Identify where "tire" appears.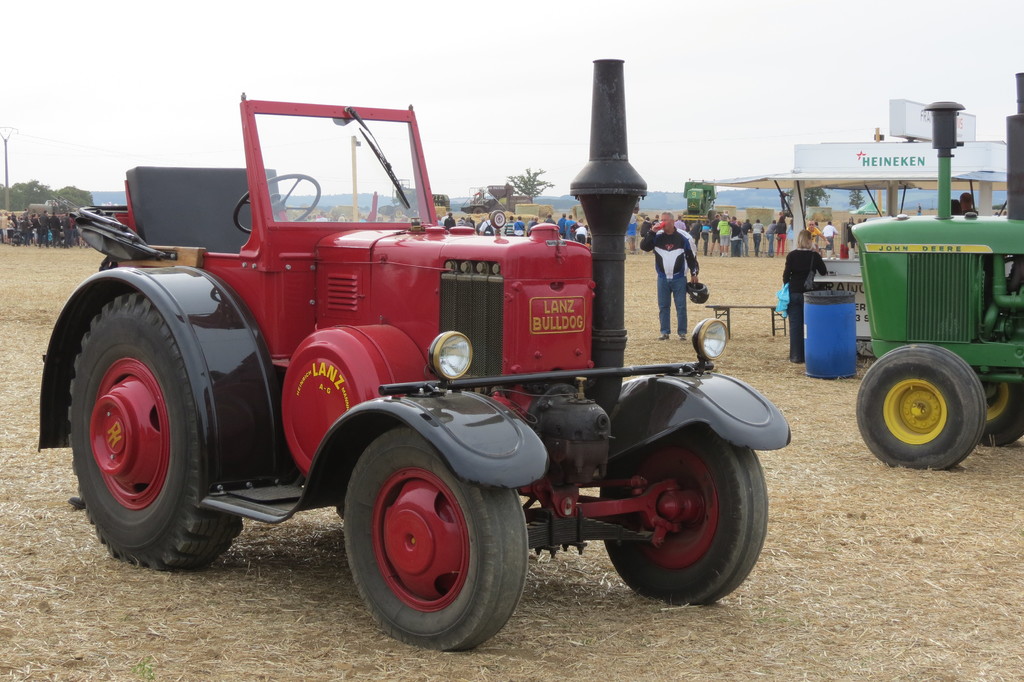
Appears at {"x1": 392, "y1": 204, "x2": 408, "y2": 218}.
